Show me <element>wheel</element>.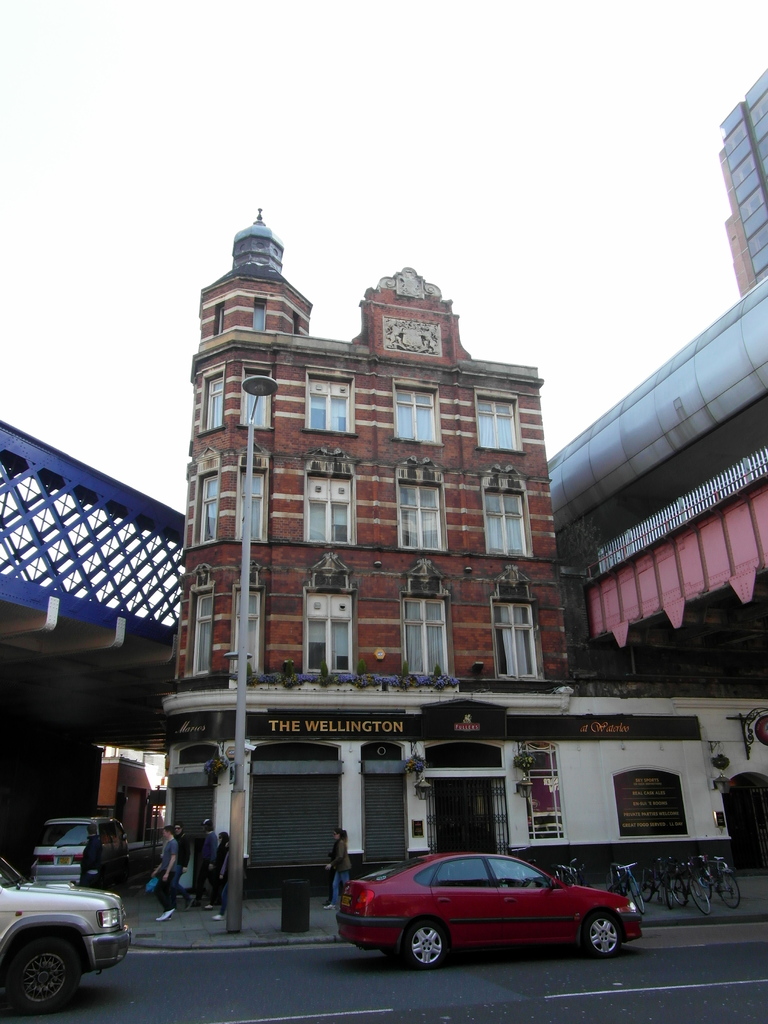
<element>wheel</element> is here: 722/876/737/909.
